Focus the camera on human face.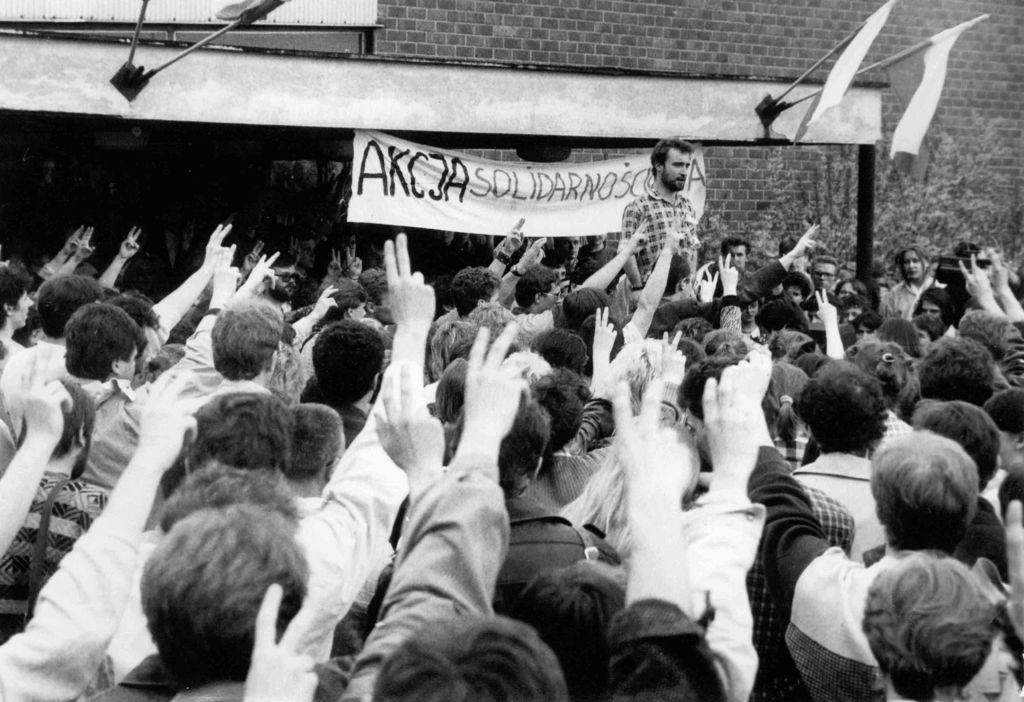
Focus region: 303,238,317,267.
